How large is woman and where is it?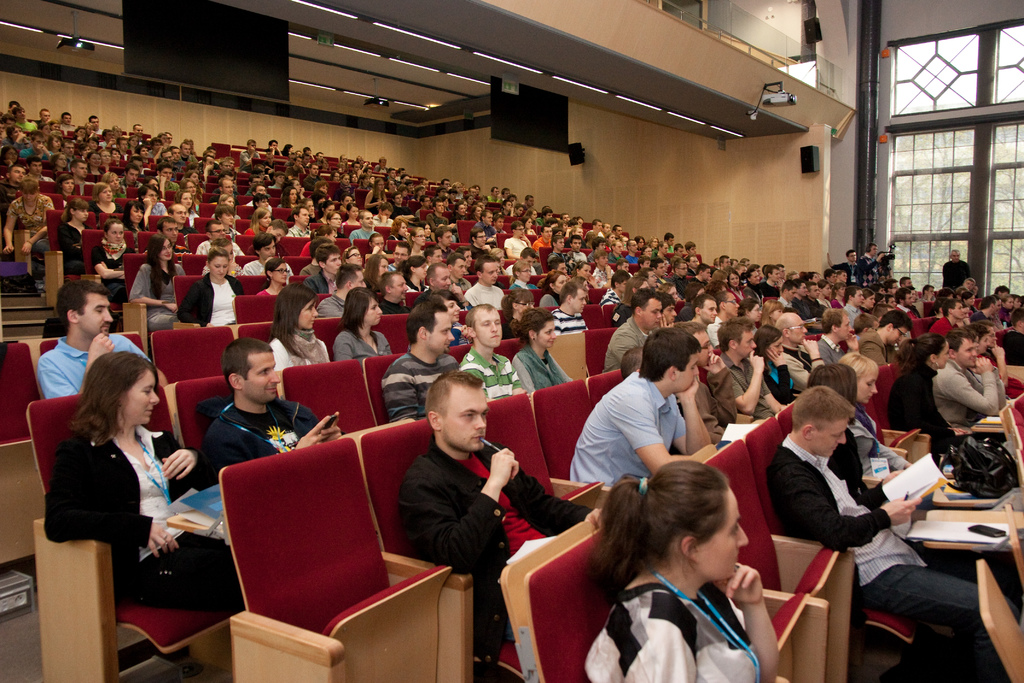
Bounding box: crop(90, 177, 126, 216).
